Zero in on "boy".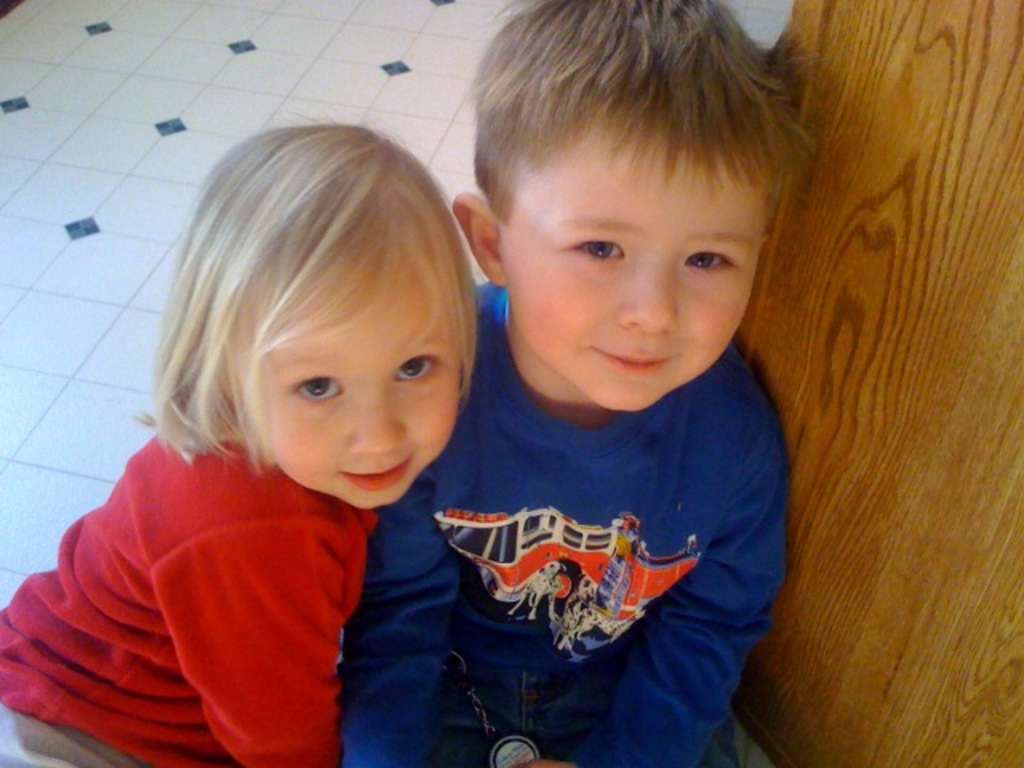
Zeroed in: bbox=[325, 0, 822, 766].
